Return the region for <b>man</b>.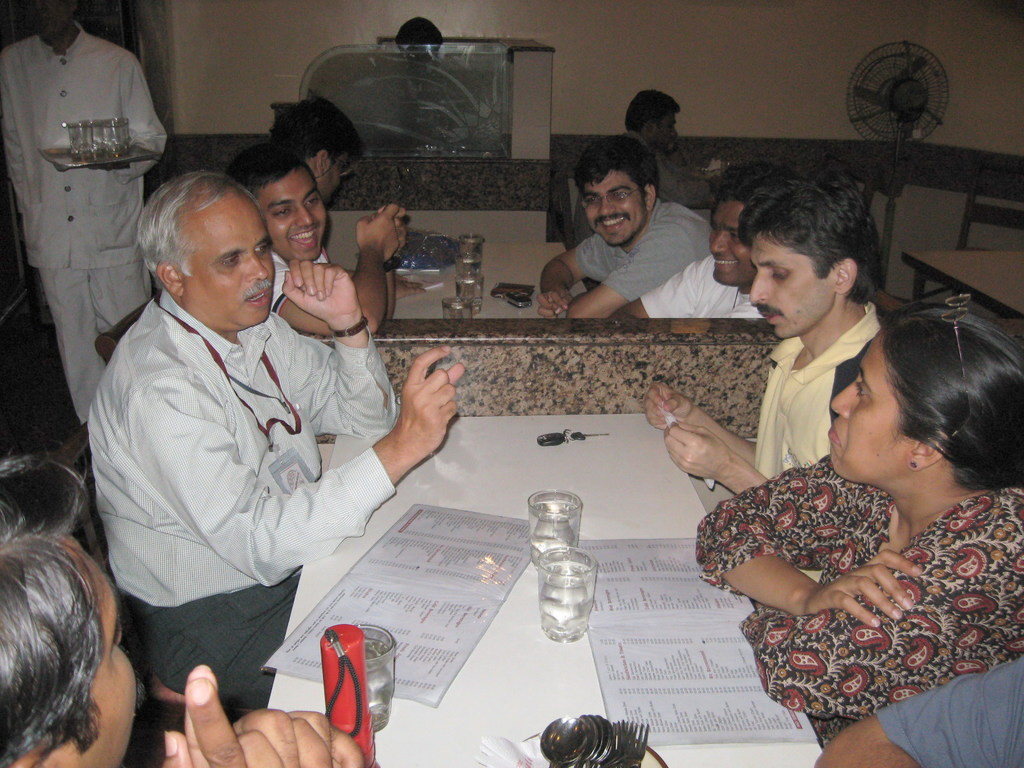
x1=222 y1=140 x2=410 y2=337.
